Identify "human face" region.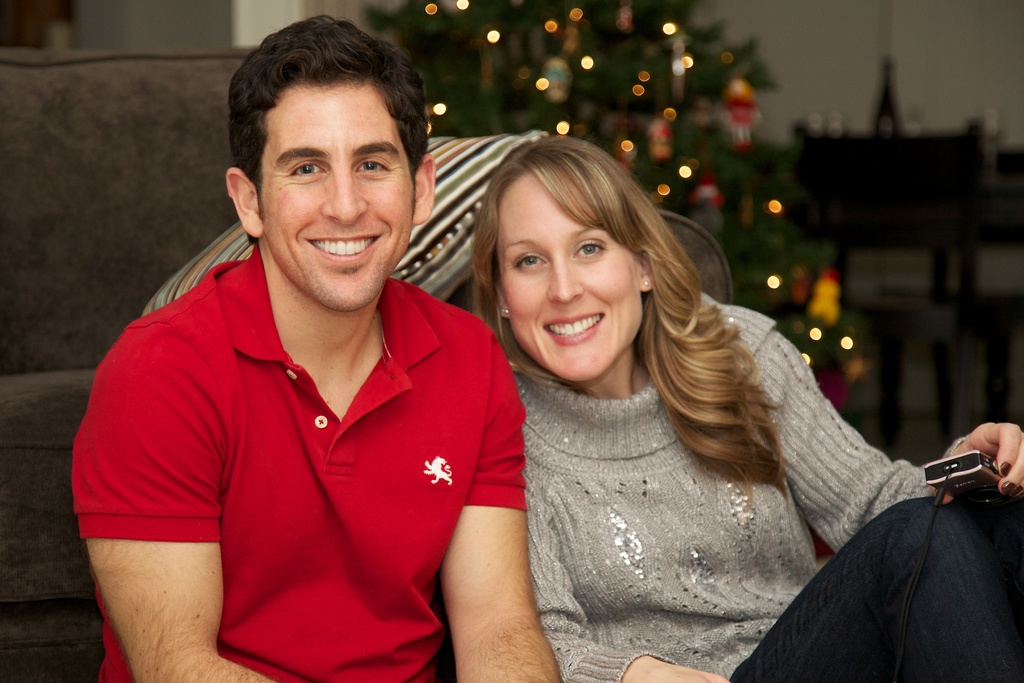
Region: detection(497, 167, 639, 383).
